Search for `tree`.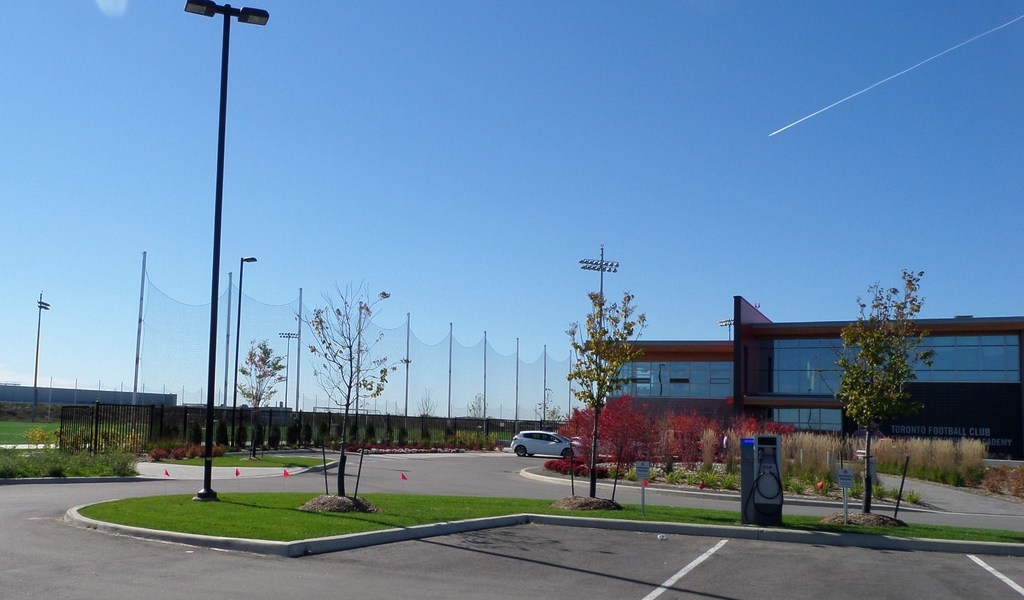
Found at select_region(460, 384, 490, 431).
